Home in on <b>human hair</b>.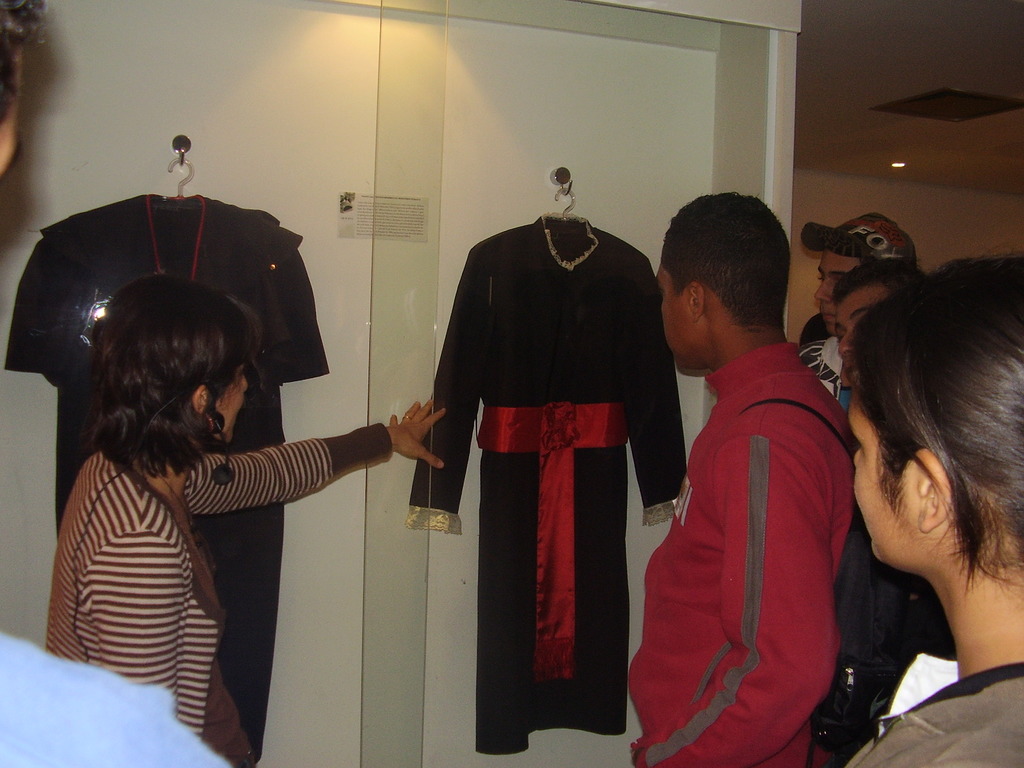
Homed in at {"x1": 822, "y1": 239, "x2": 874, "y2": 263}.
